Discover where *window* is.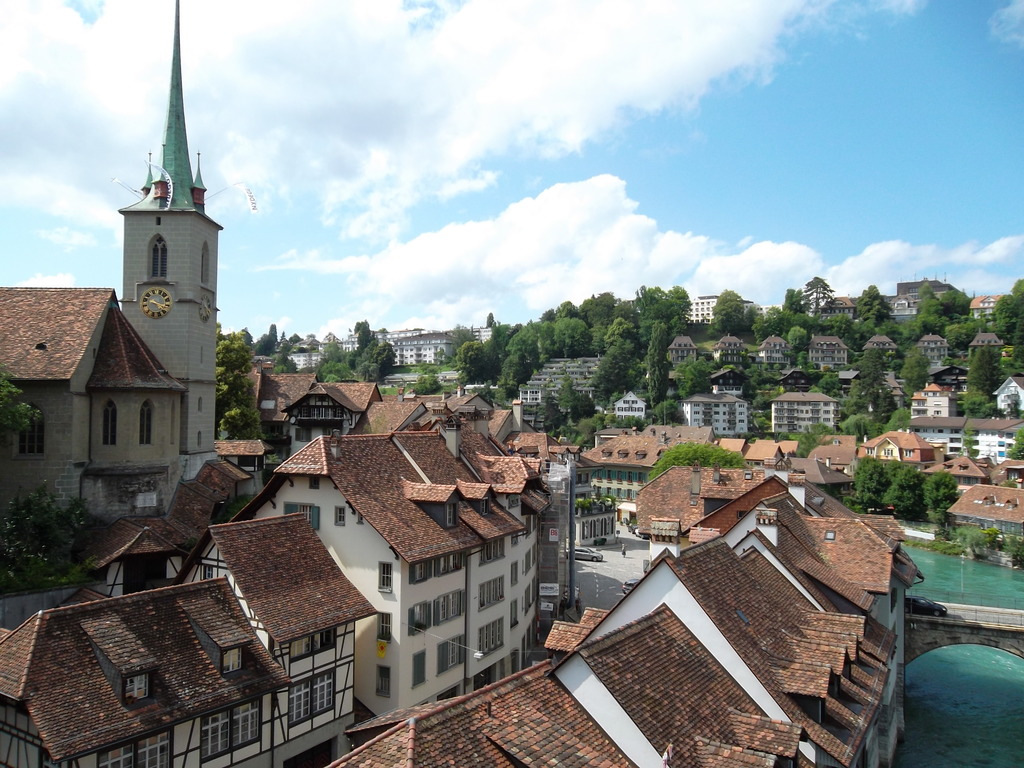
Discovered at BBox(435, 587, 463, 627).
